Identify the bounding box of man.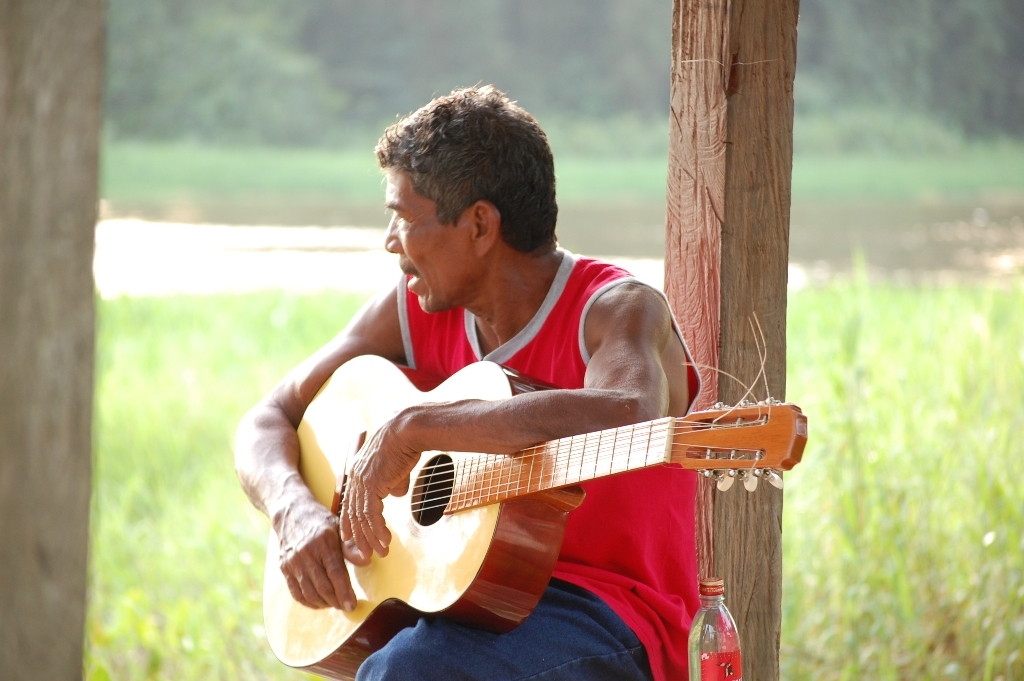
<region>223, 111, 808, 660</region>.
